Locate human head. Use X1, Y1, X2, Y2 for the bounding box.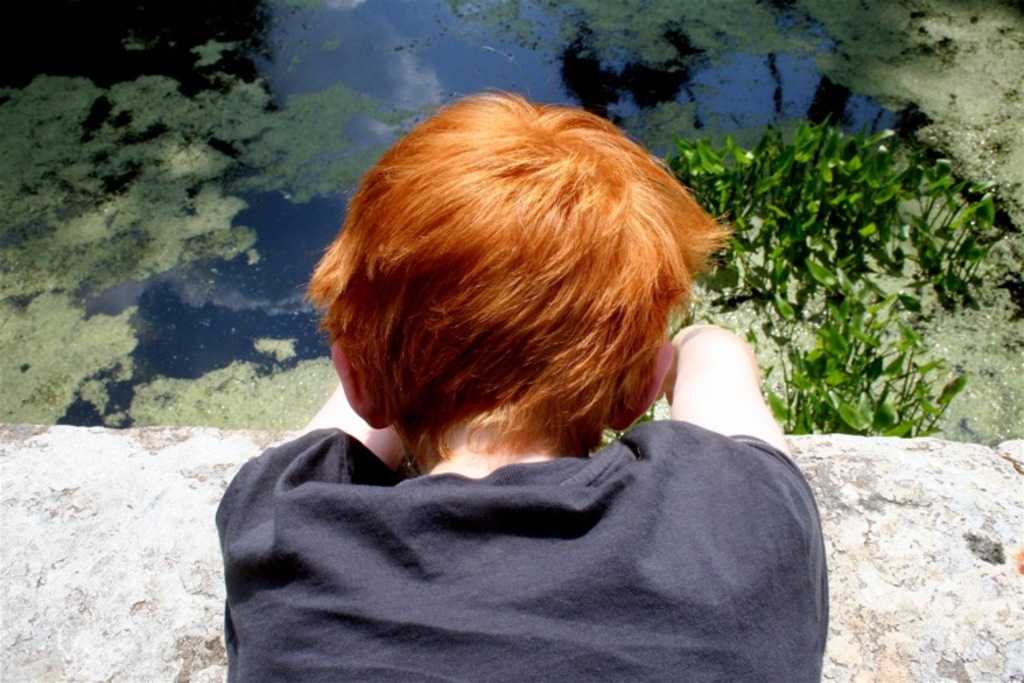
325, 123, 689, 463.
